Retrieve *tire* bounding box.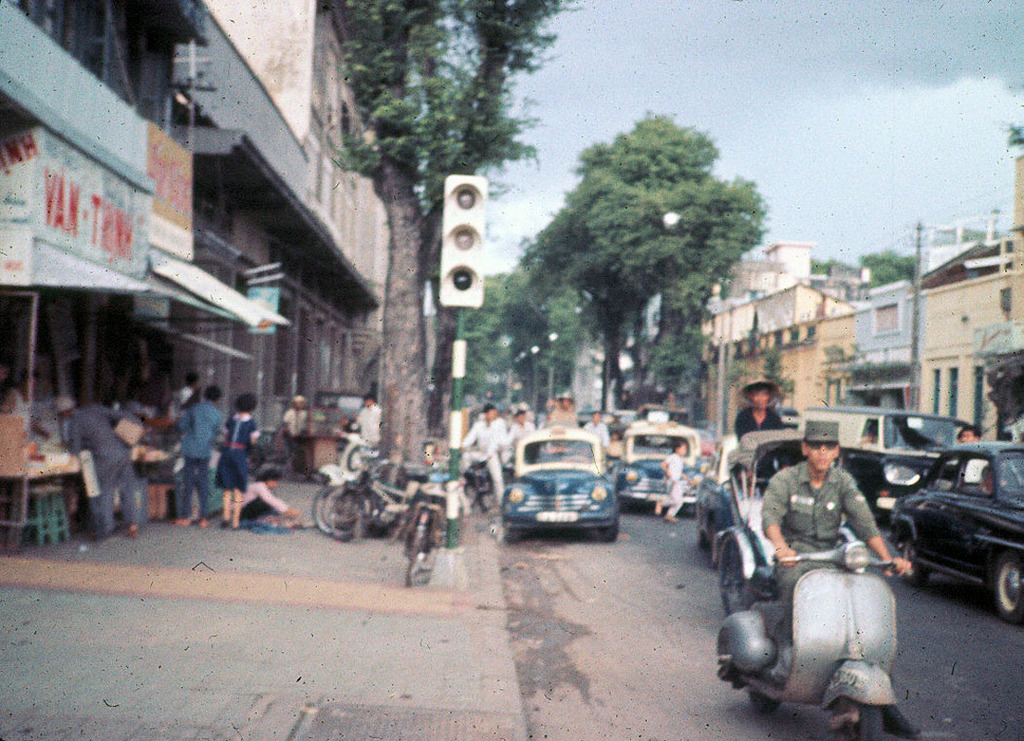
Bounding box: [x1=987, y1=551, x2=1023, y2=625].
